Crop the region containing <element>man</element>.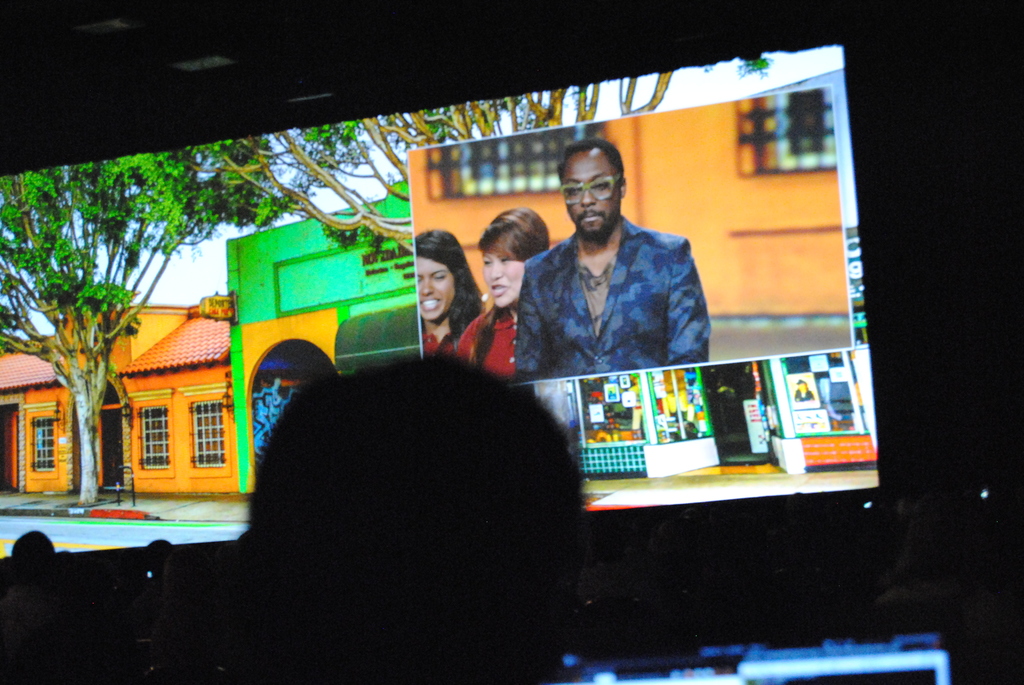
Crop region: <bbox>508, 138, 716, 380</bbox>.
